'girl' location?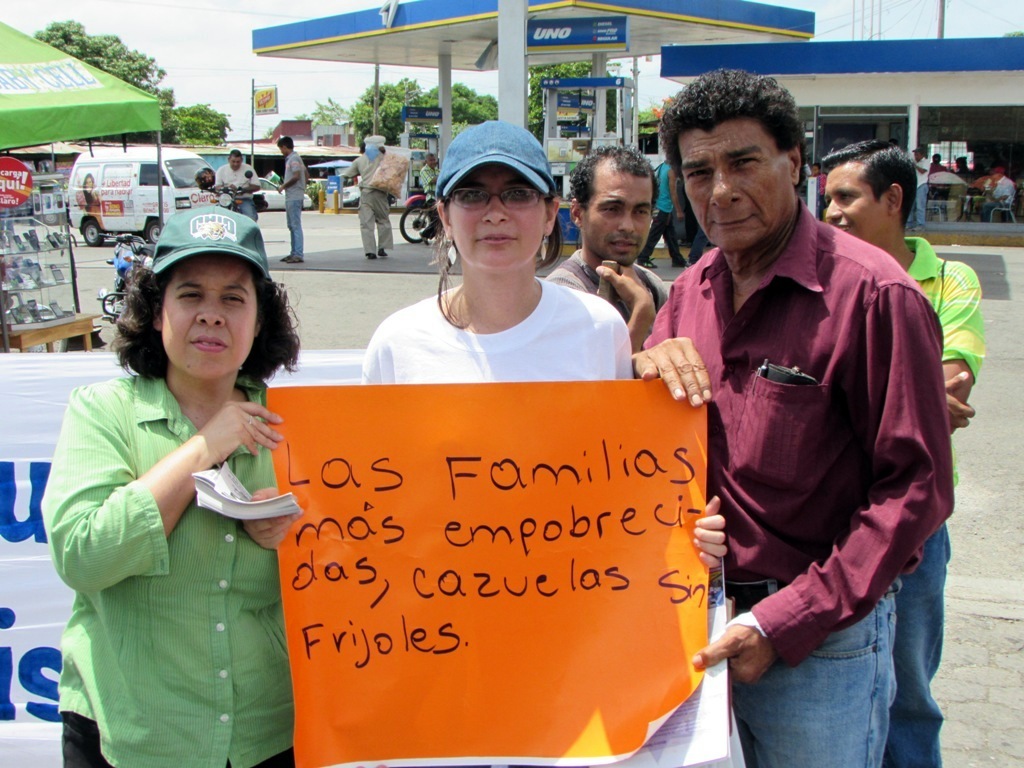
<region>354, 115, 633, 767</region>
